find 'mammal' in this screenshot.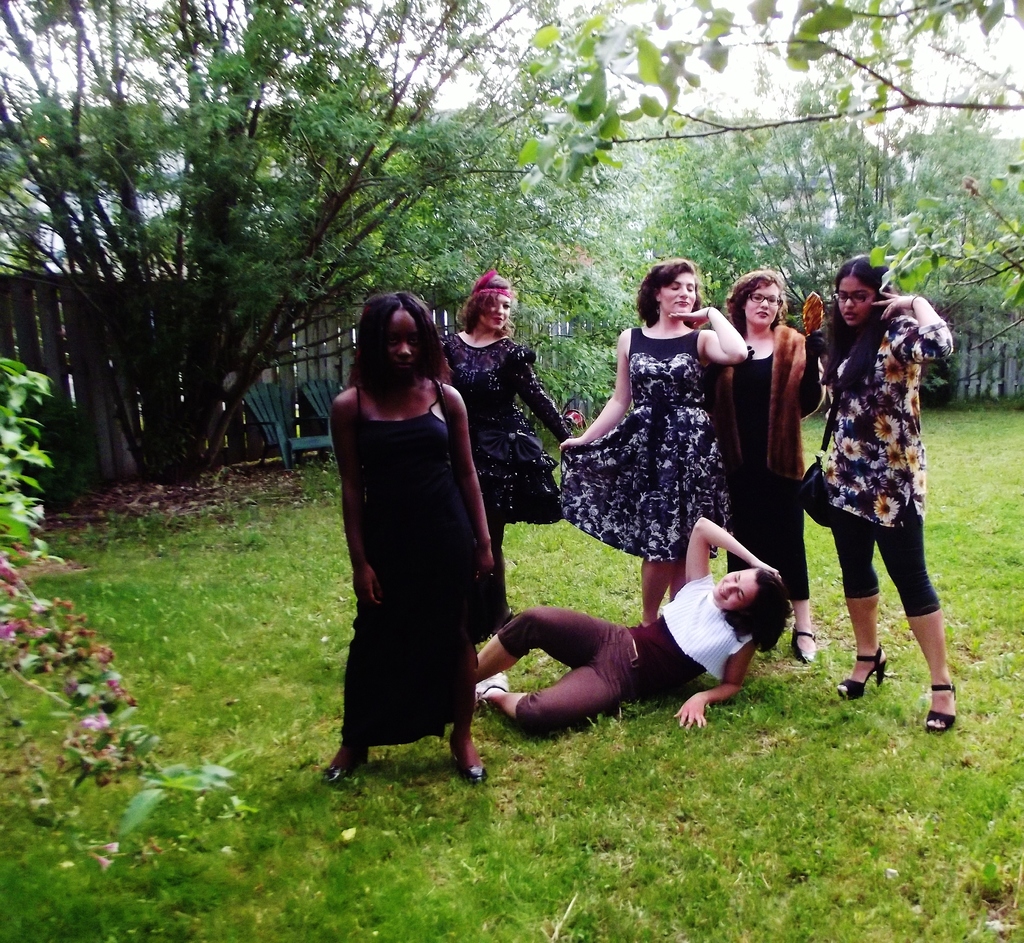
The bounding box for 'mammal' is x1=310 y1=300 x2=532 y2=770.
